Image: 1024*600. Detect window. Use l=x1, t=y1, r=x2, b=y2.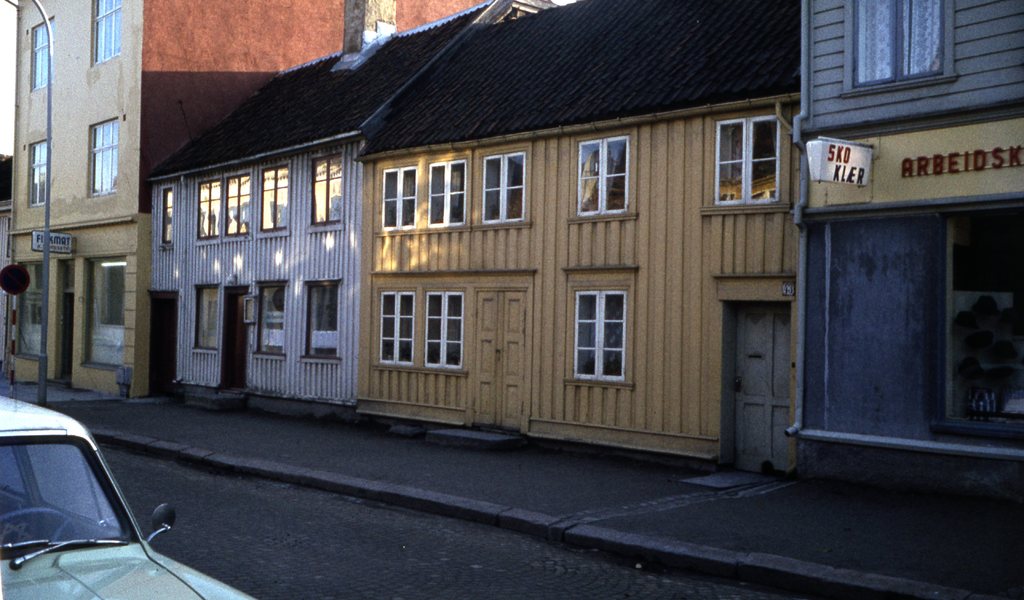
l=300, t=277, r=340, b=358.
